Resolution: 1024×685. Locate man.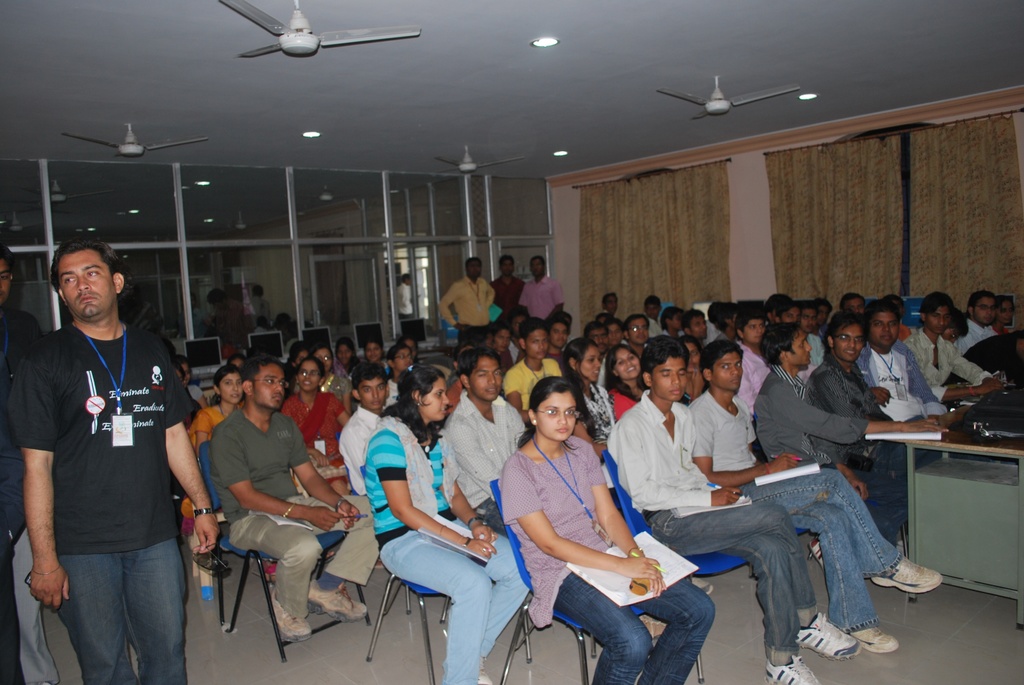
644 294 660 338.
